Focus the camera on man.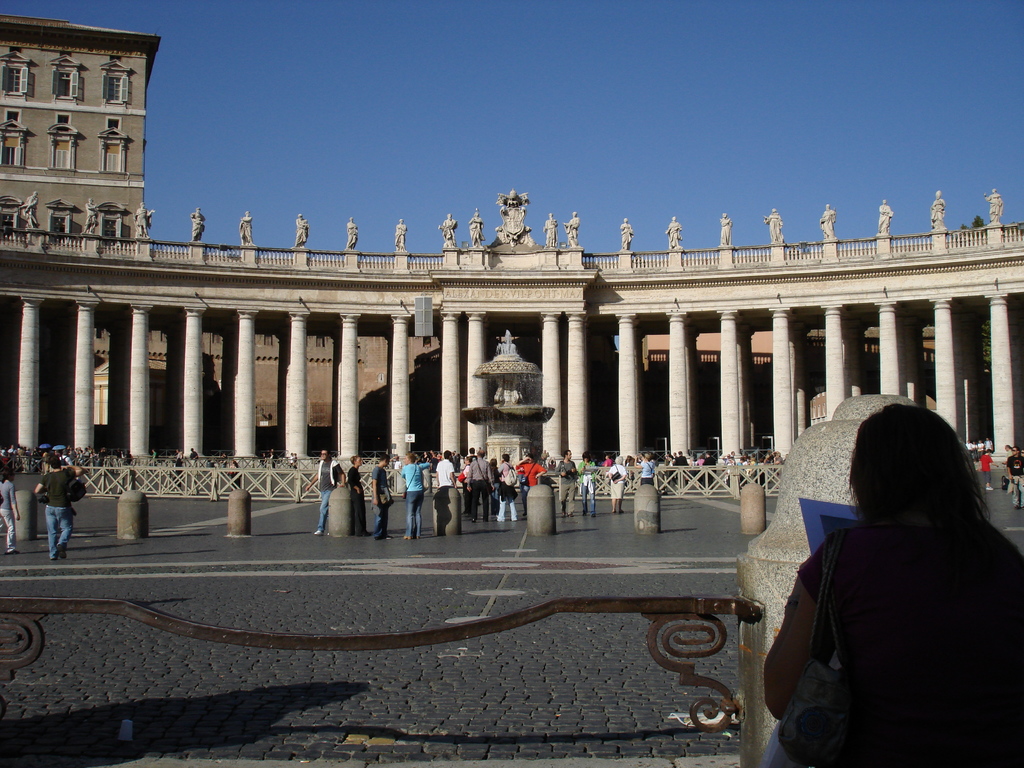
Focus region: box=[702, 452, 717, 490].
